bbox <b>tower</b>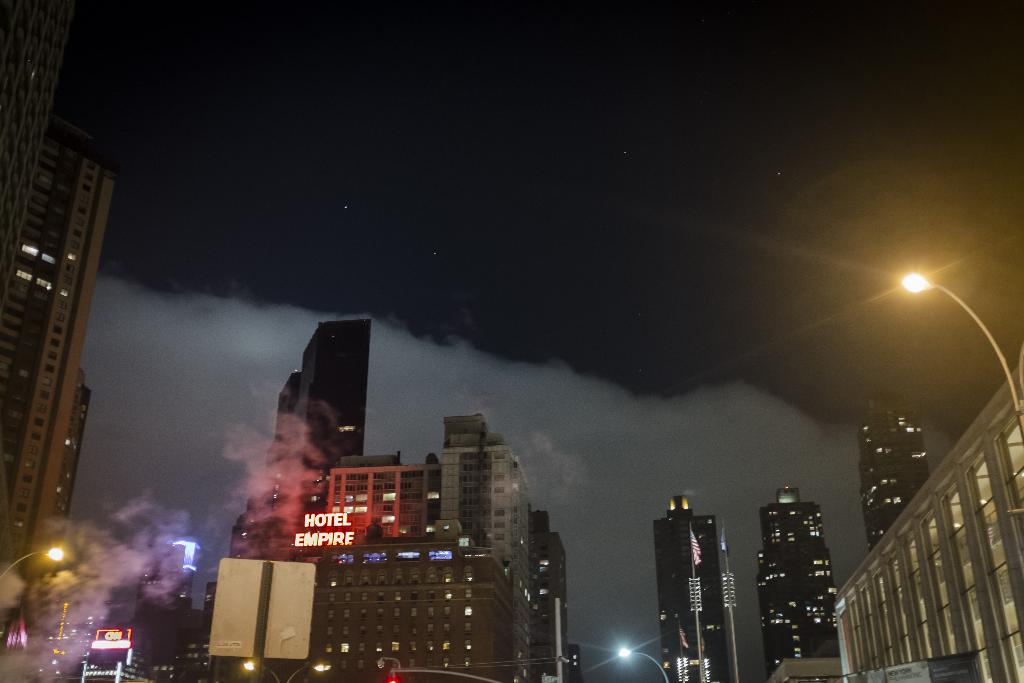
<bbox>861, 390, 929, 543</bbox>
